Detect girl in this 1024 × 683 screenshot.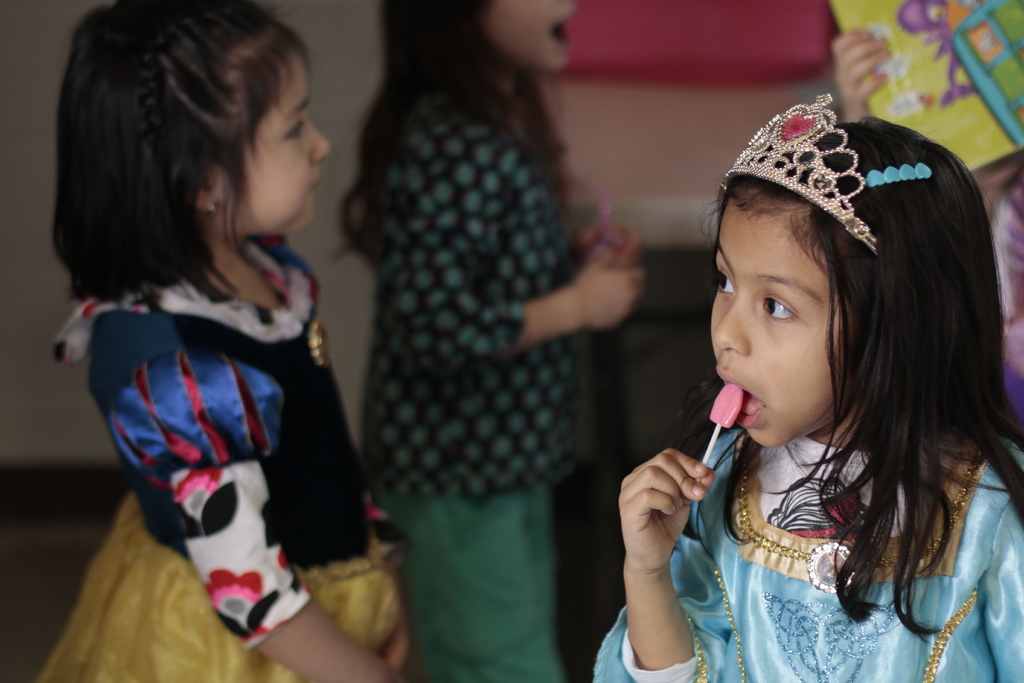
Detection: bbox(589, 83, 1023, 682).
